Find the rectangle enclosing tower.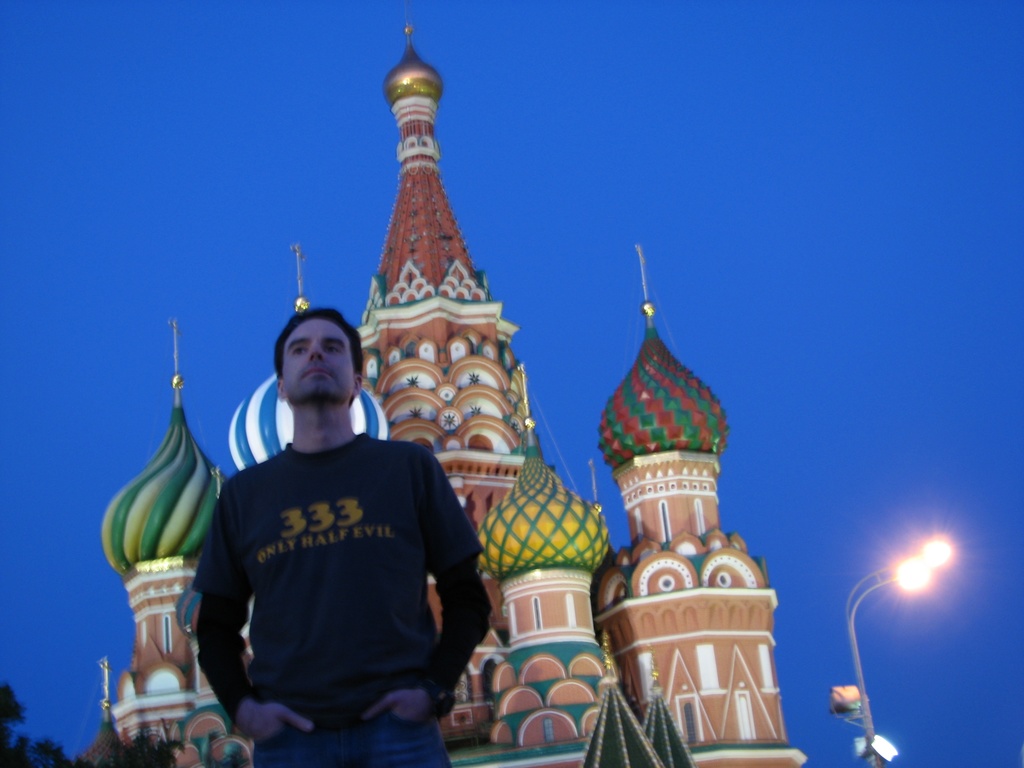
bbox=[346, 12, 556, 767].
